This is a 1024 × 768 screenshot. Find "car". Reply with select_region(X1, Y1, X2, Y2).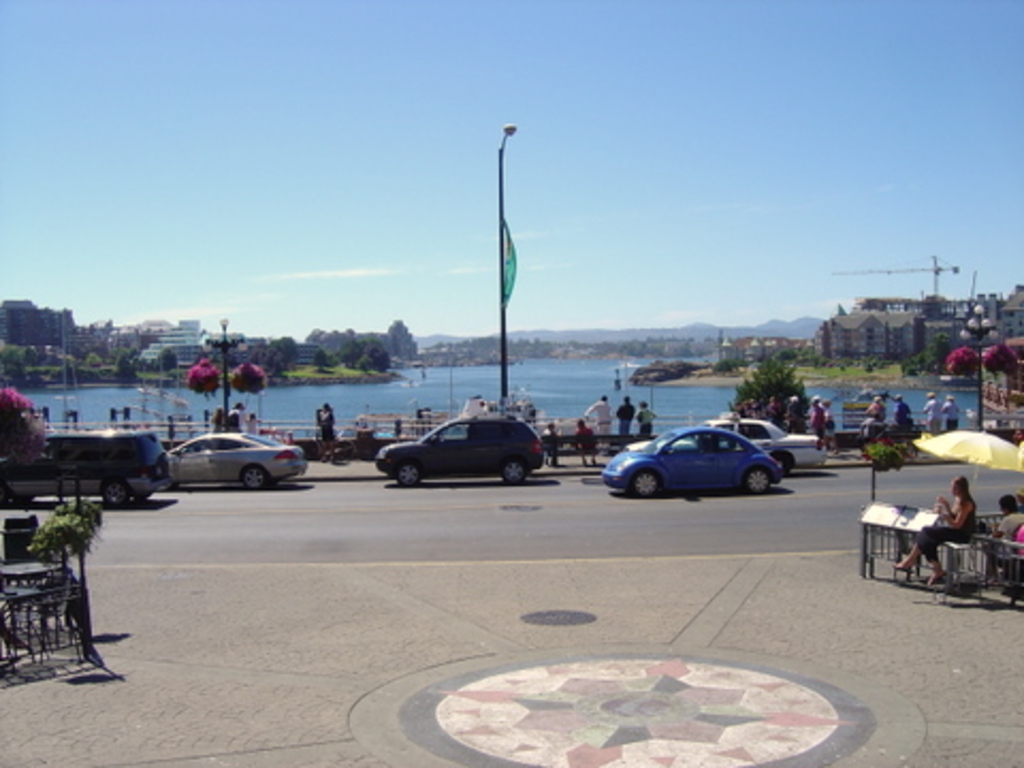
select_region(0, 431, 166, 508).
